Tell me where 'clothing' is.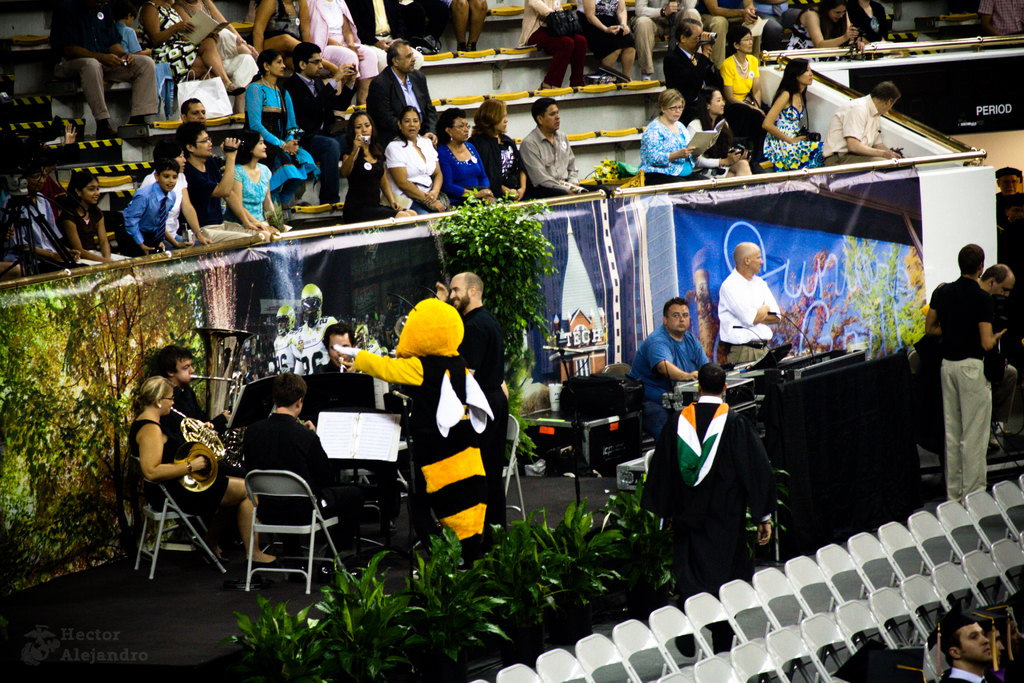
'clothing' is at bbox=[298, 0, 380, 78].
